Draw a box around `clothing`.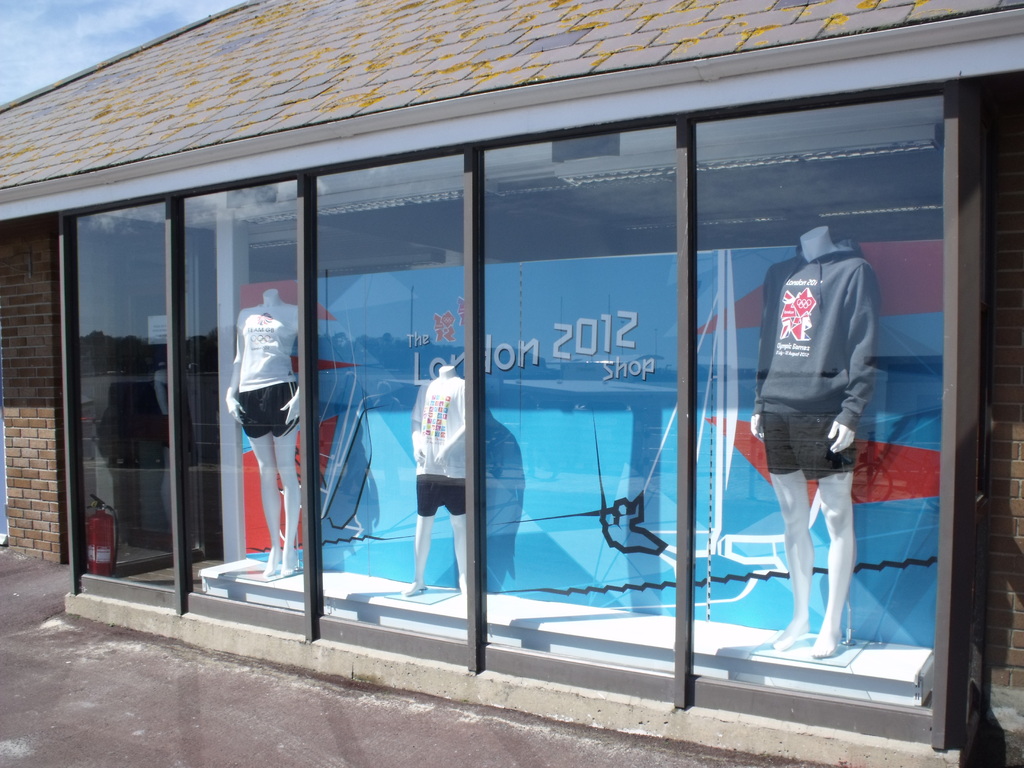
(left=750, top=237, right=889, bottom=486).
